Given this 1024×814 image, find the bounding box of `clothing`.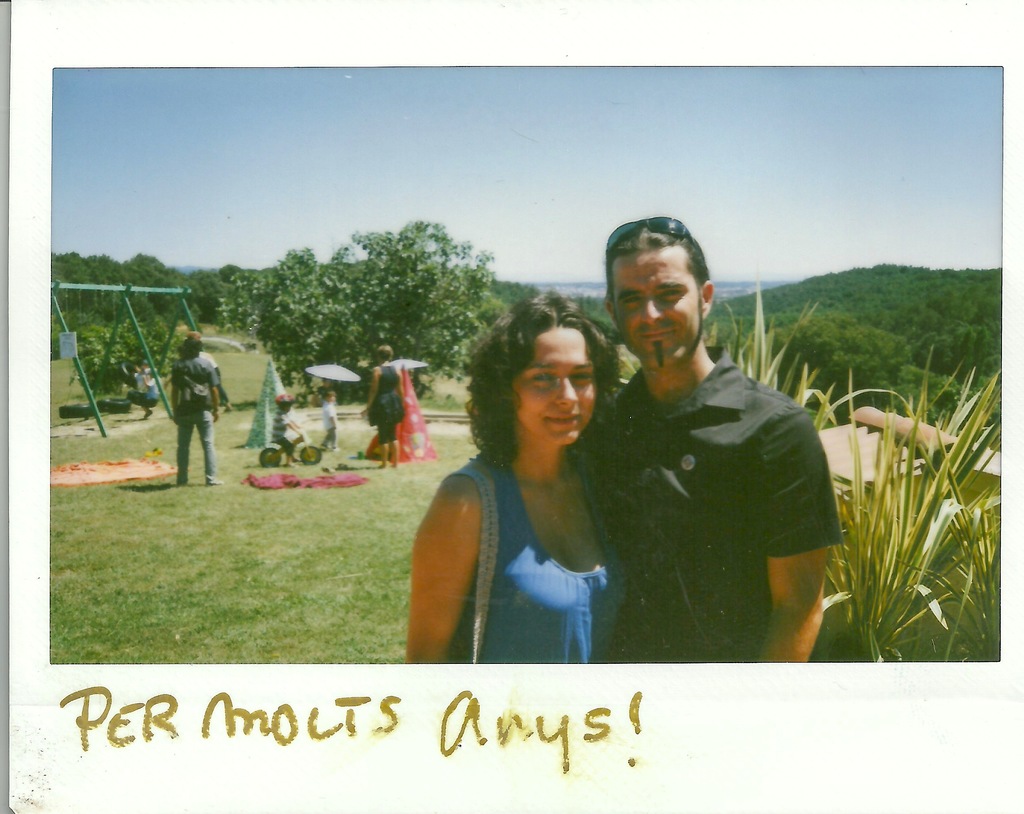
369,364,407,446.
